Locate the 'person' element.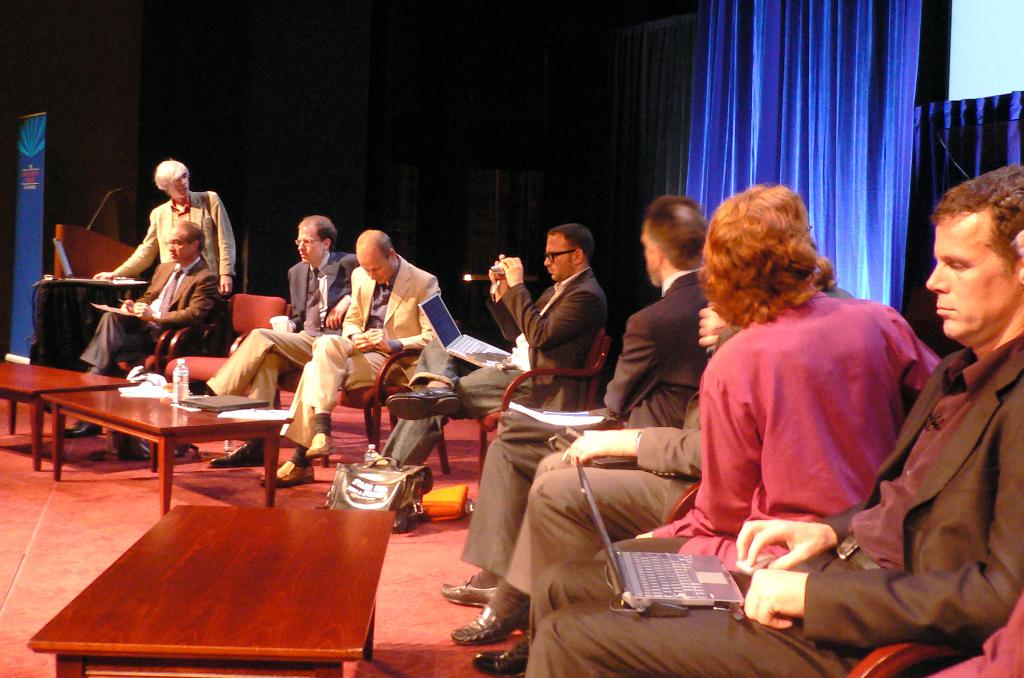
Element bbox: (x1=382, y1=211, x2=609, y2=468).
